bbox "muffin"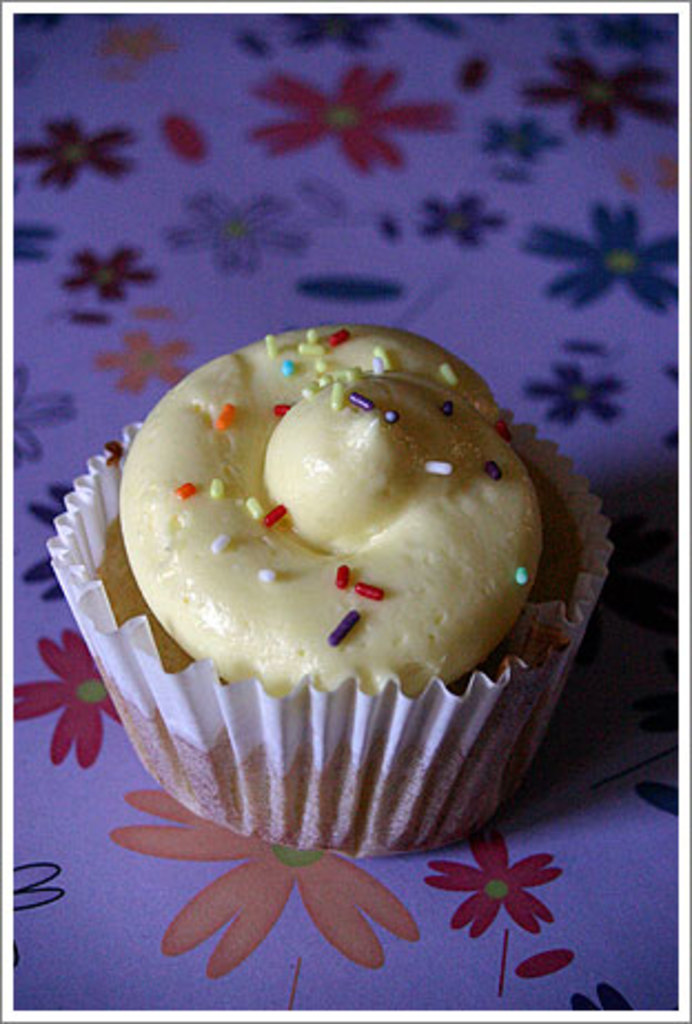
x1=42, y1=326, x2=612, y2=864
